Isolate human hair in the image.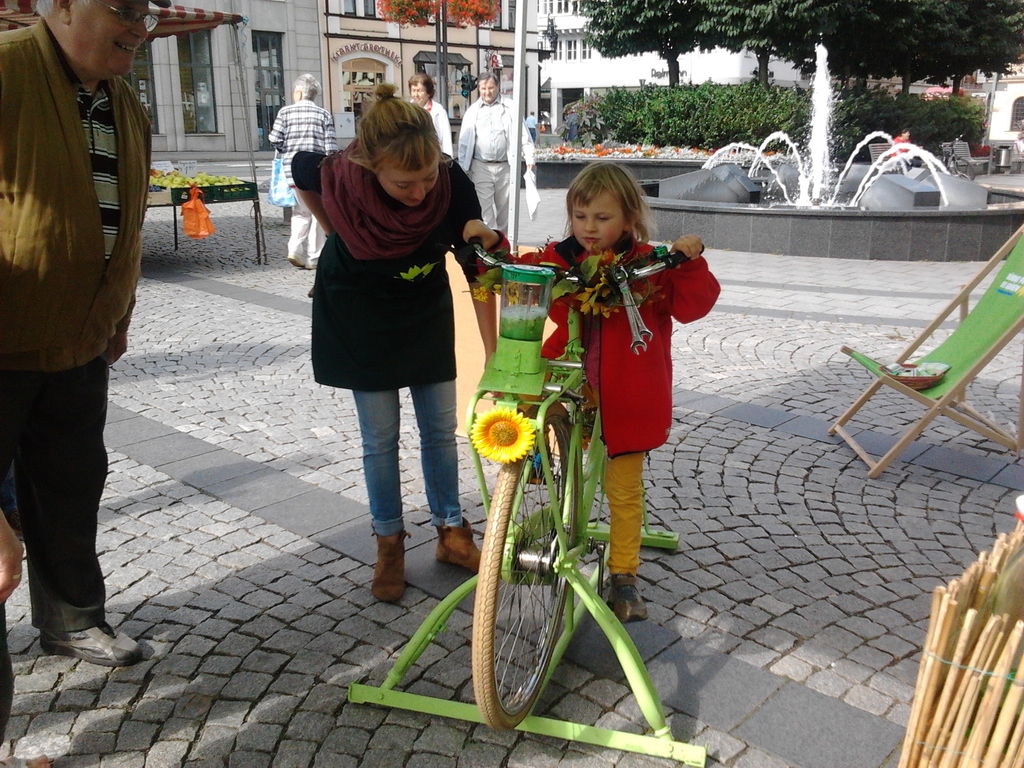
Isolated region: select_region(24, 0, 58, 16).
